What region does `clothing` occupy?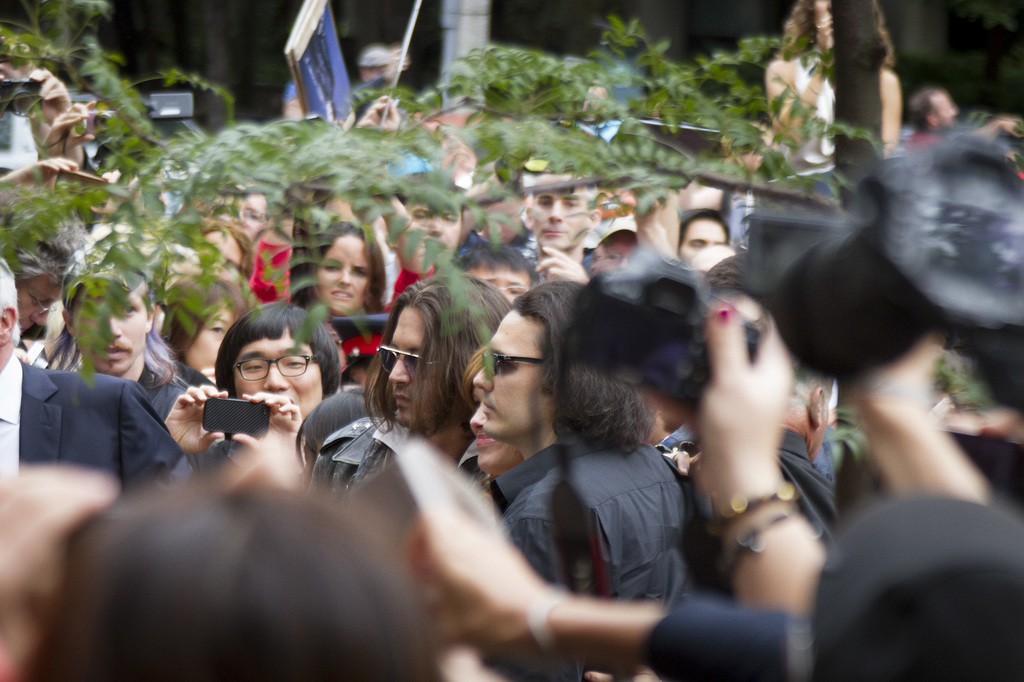
<bbox>486, 433, 681, 602</bbox>.
